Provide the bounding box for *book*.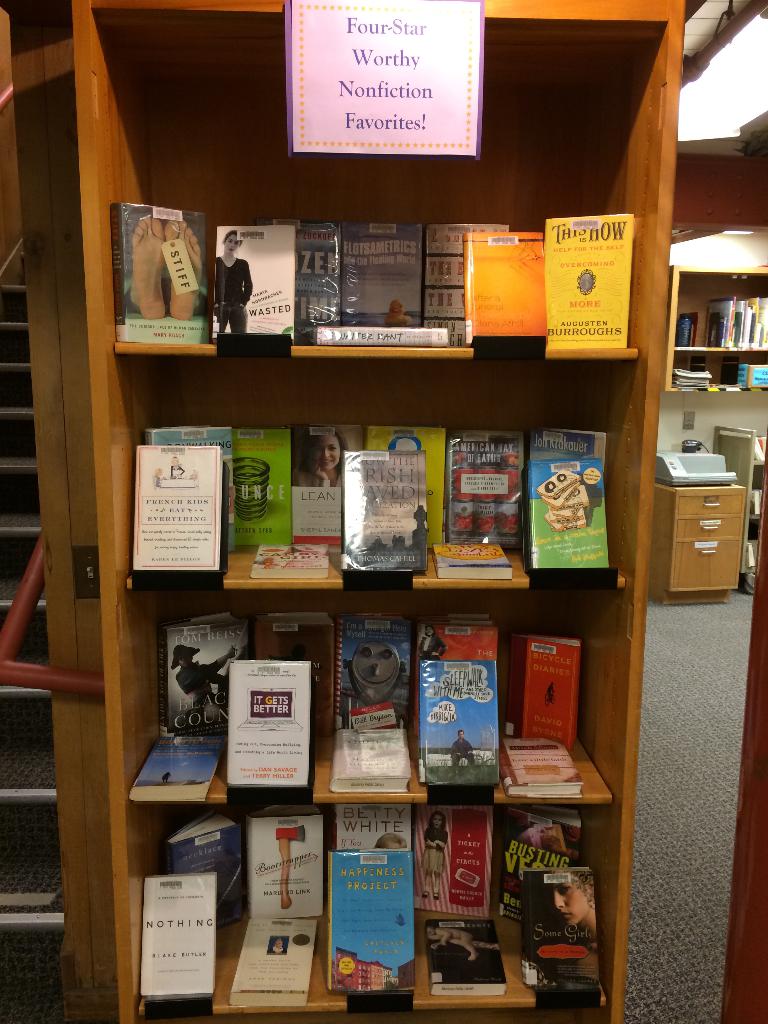
rect(541, 212, 642, 353).
